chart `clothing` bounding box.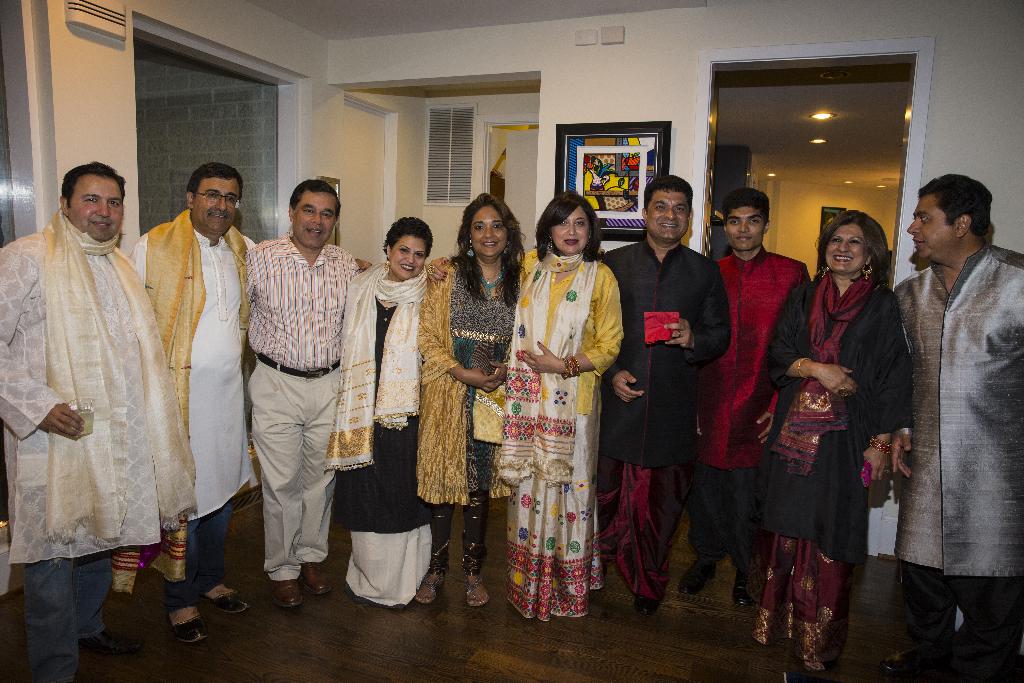
Charted: l=602, t=238, r=728, b=604.
